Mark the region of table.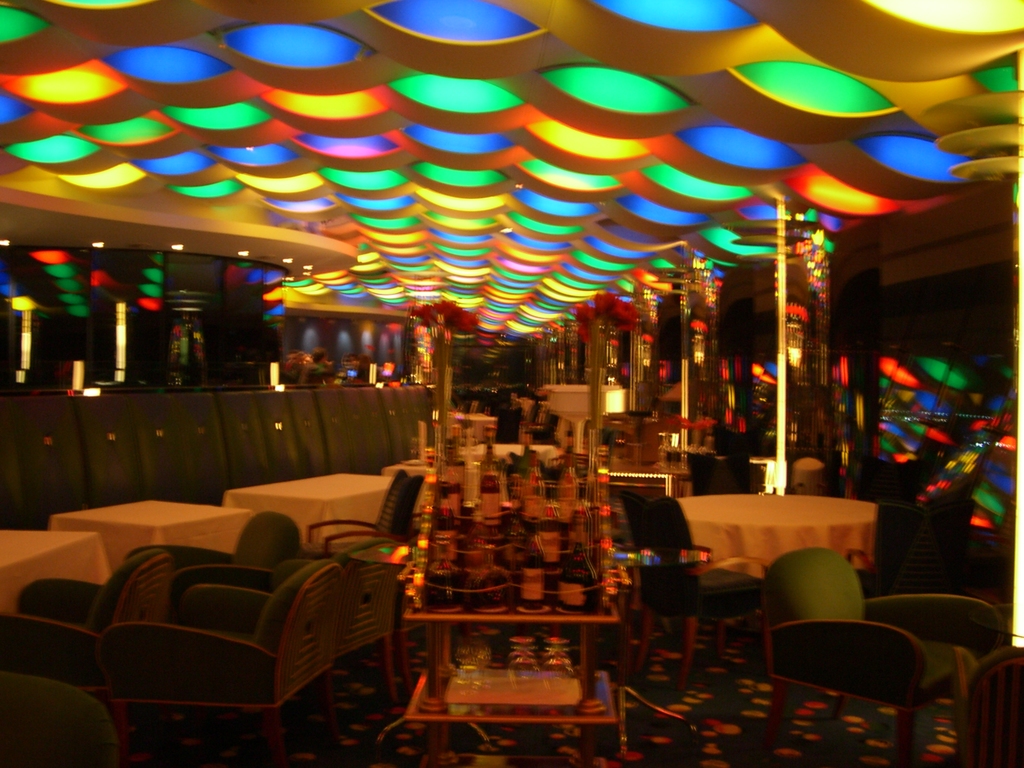
Region: [398, 591, 622, 745].
